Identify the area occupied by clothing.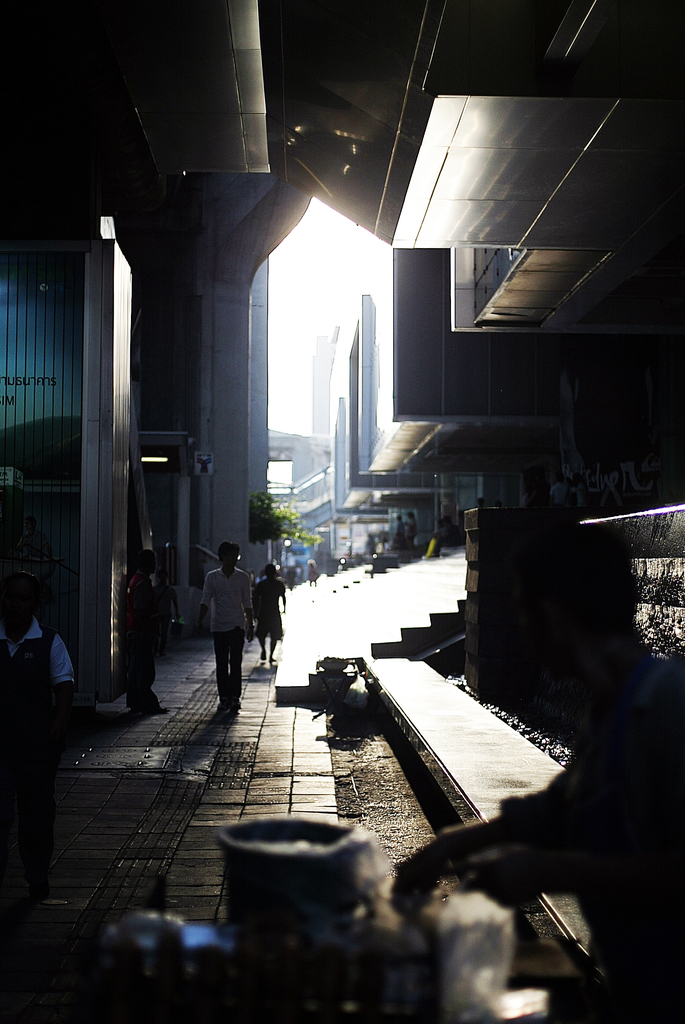
Area: (x1=200, y1=543, x2=258, y2=693).
